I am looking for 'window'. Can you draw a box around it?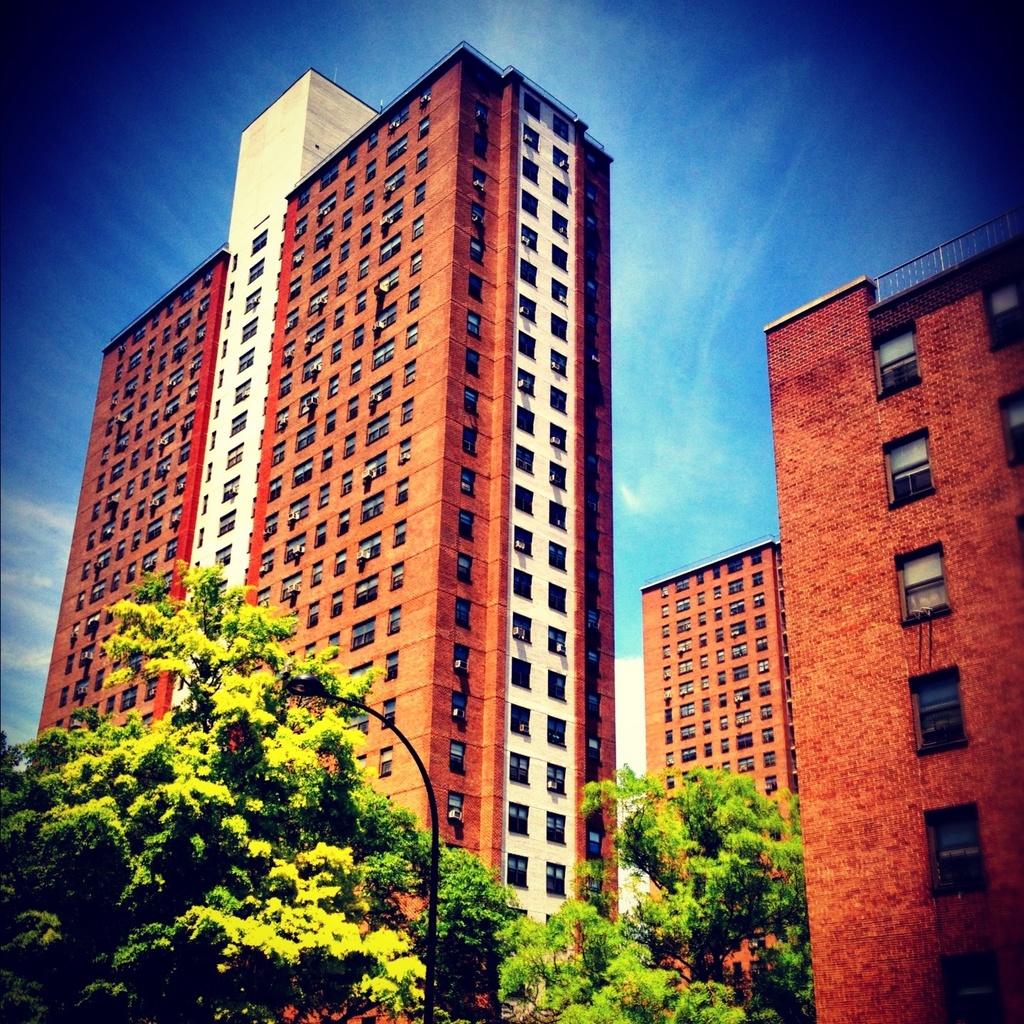
Sure, the bounding box is BBox(732, 621, 745, 635).
